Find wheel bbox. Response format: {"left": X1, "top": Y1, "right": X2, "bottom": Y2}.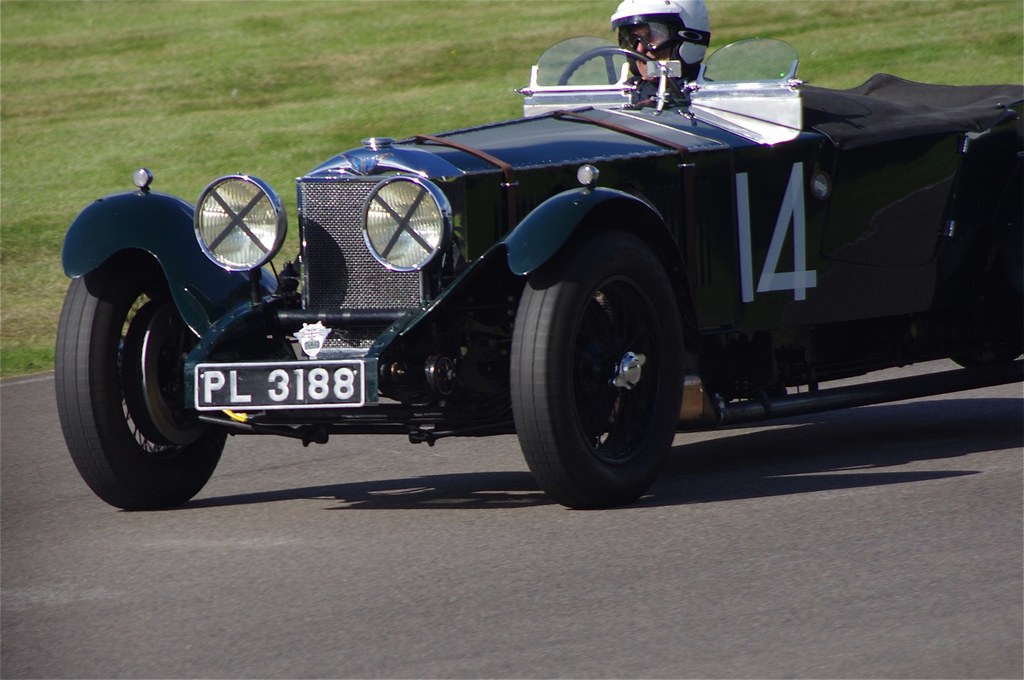
{"left": 527, "top": 237, "right": 694, "bottom": 493}.
